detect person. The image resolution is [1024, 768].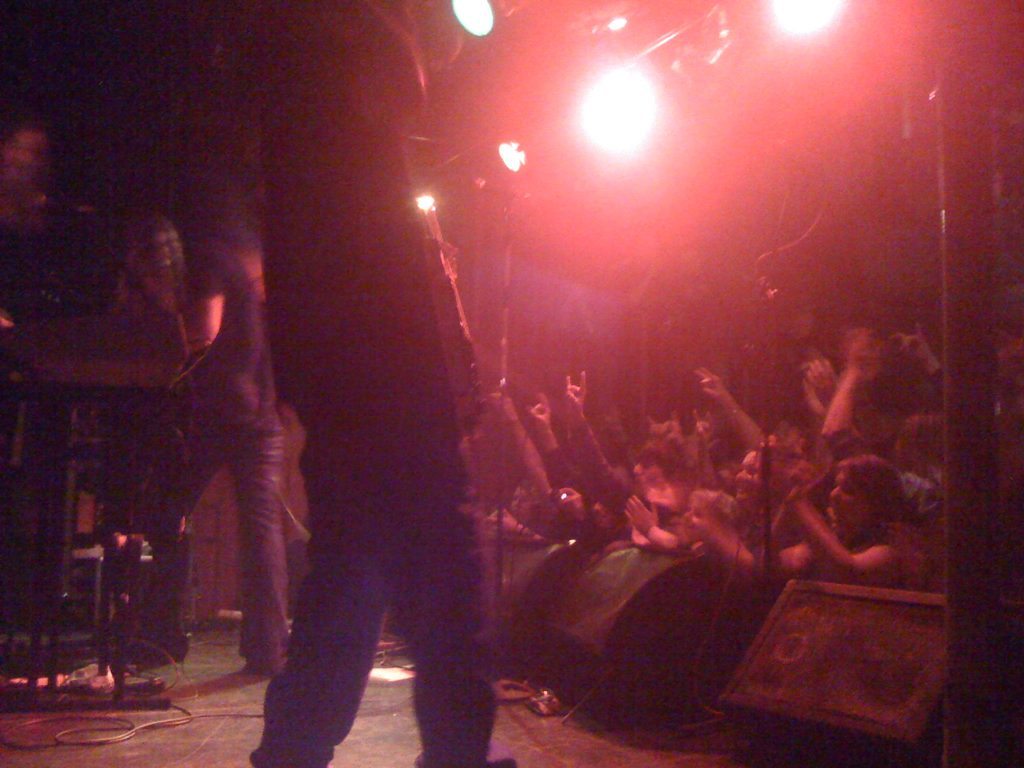
[251, 0, 521, 767].
